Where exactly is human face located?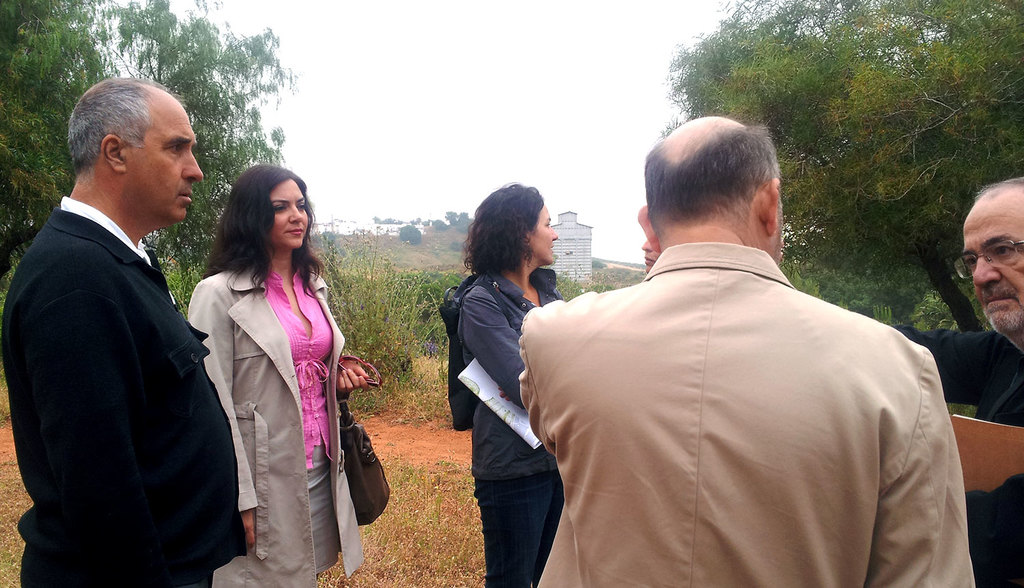
Its bounding box is 524 215 556 259.
